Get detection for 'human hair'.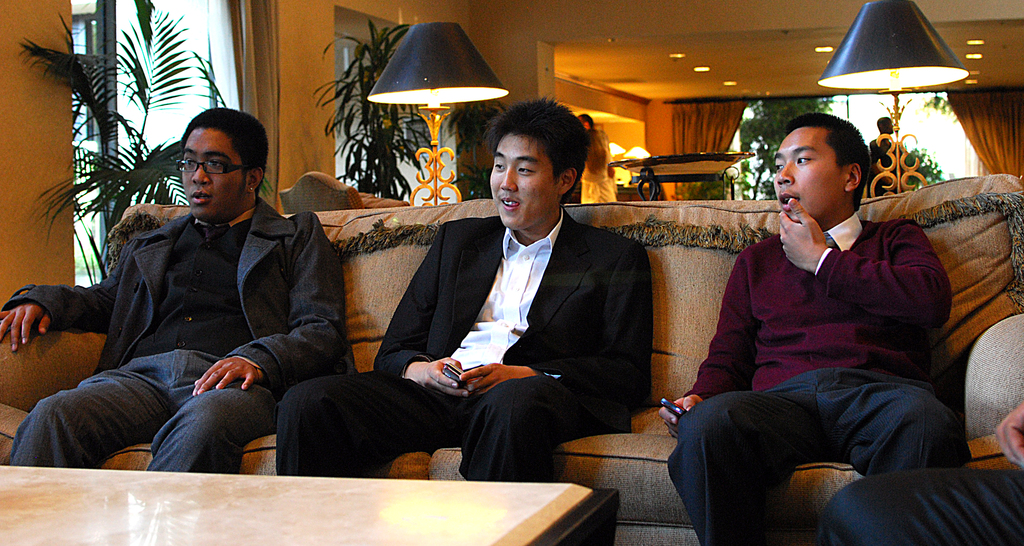
Detection: x1=783, y1=110, x2=871, y2=214.
